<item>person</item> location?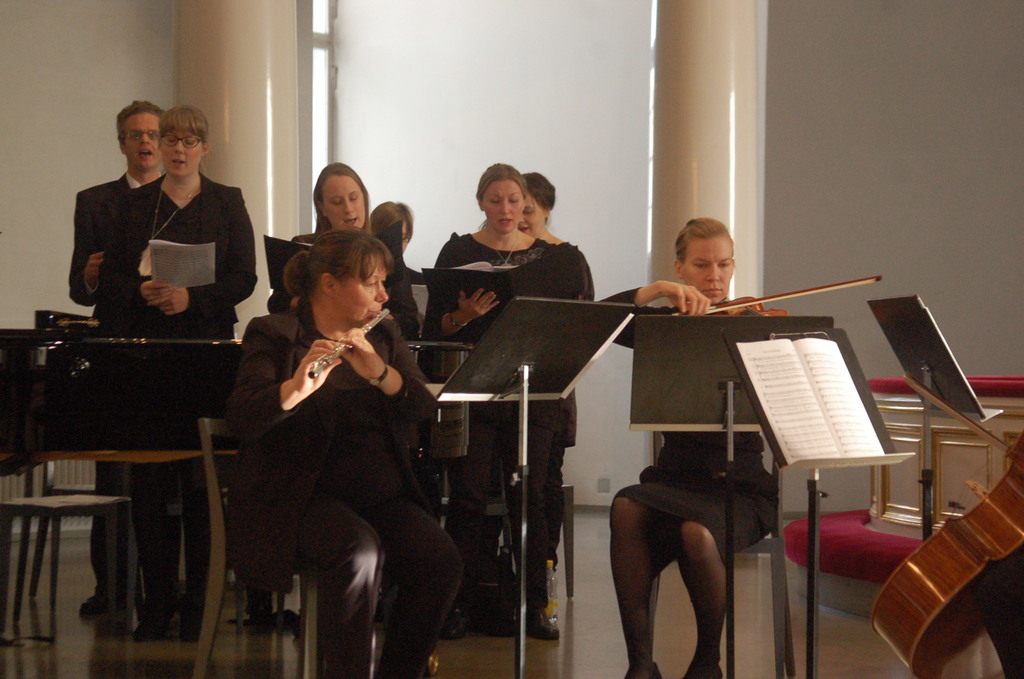
68 105 172 614
